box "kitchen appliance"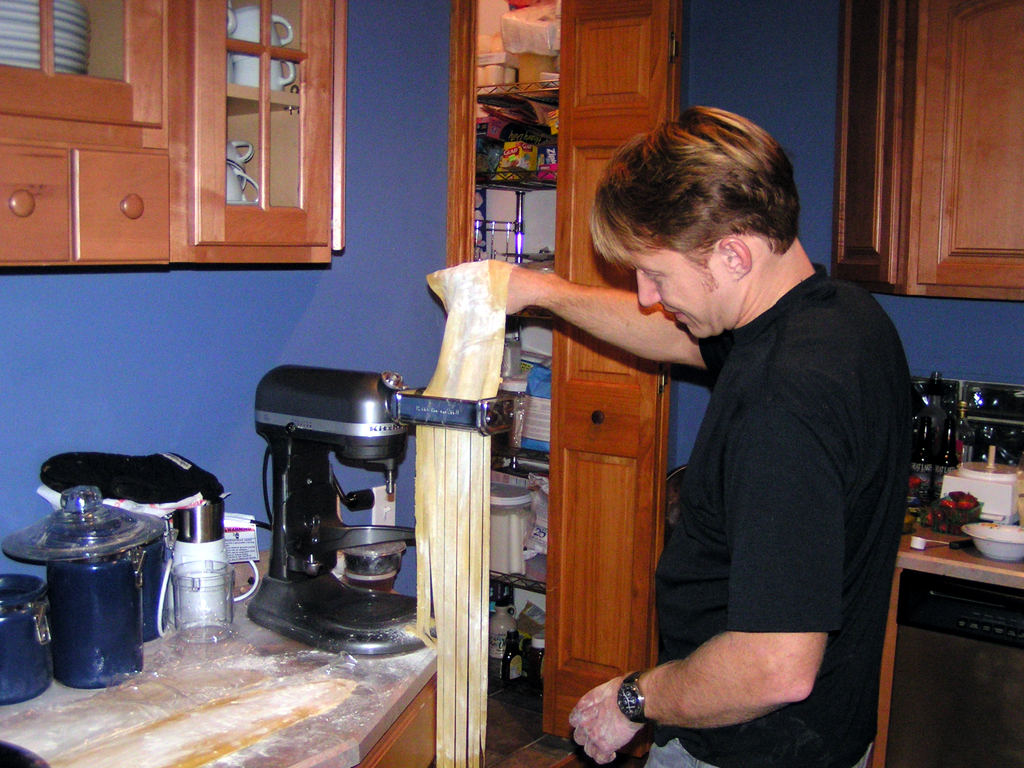
<box>0,484,164,685</box>
